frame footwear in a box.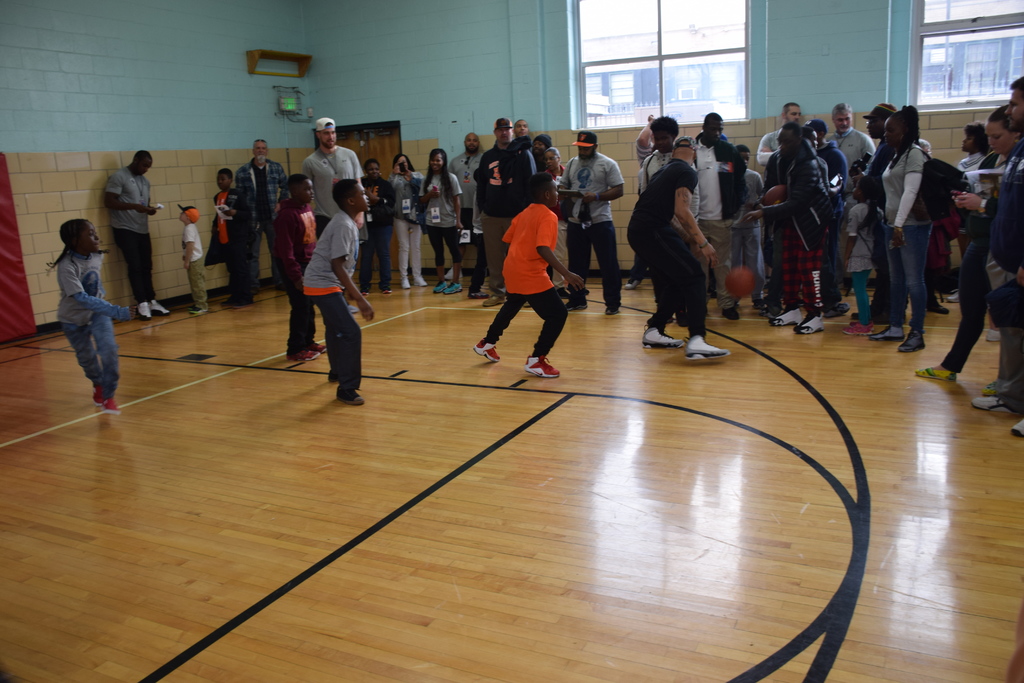
<region>684, 333, 728, 360</region>.
